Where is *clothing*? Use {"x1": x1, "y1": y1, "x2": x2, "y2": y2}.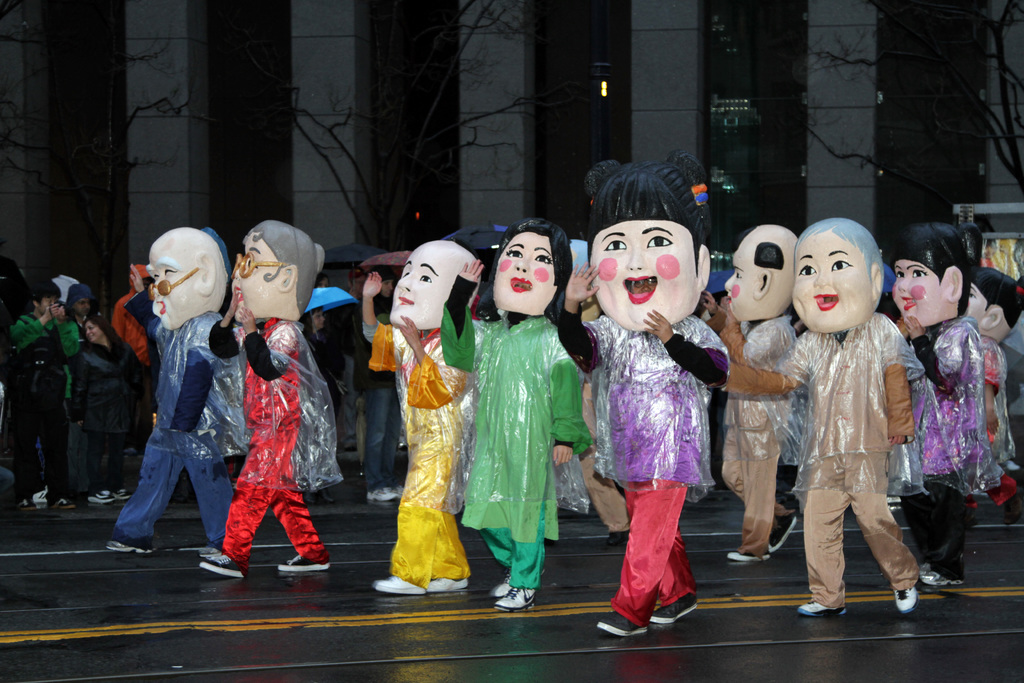
{"x1": 719, "y1": 310, "x2": 796, "y2": 552}.
